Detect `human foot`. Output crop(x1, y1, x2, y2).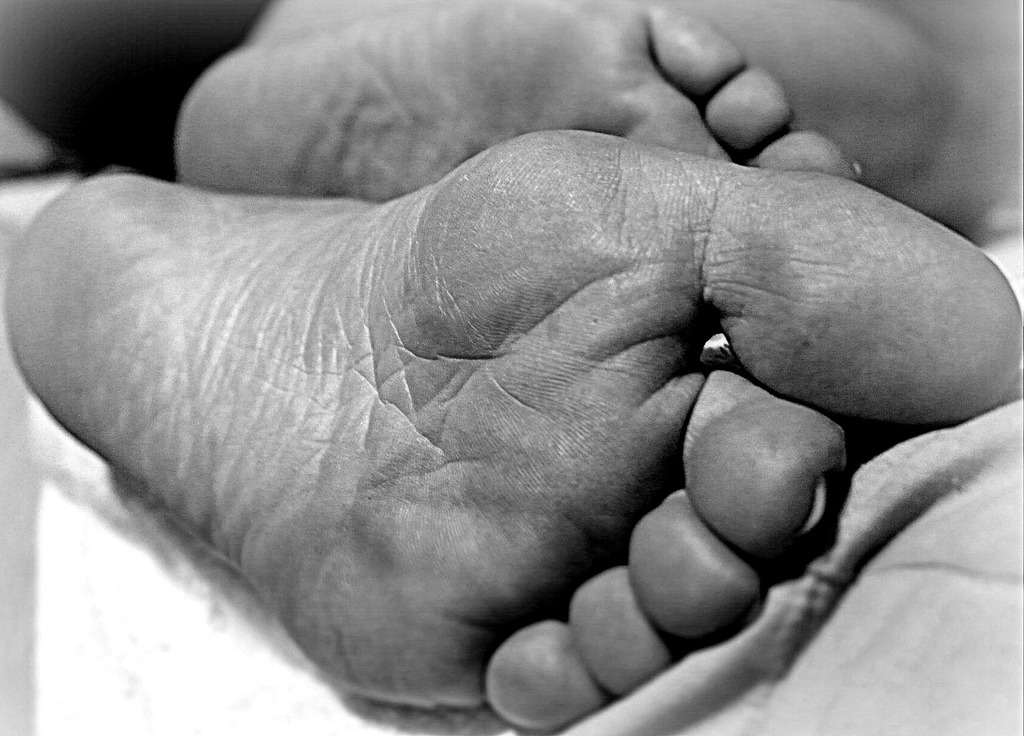
crop(174, 0, 859, 205).
